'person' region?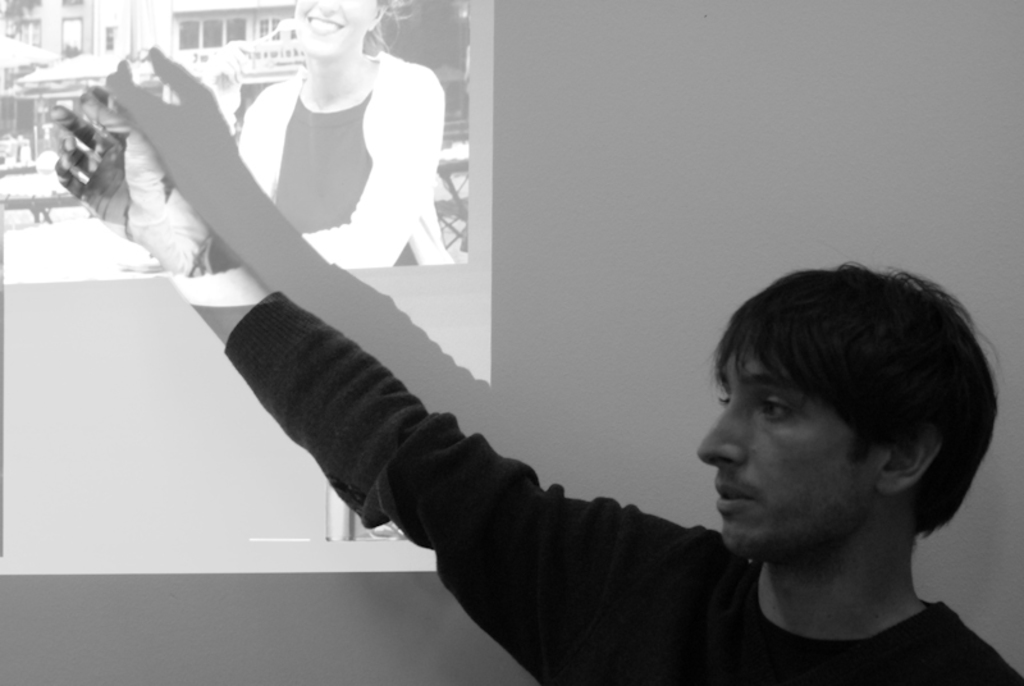
(51,81,1023,685)
